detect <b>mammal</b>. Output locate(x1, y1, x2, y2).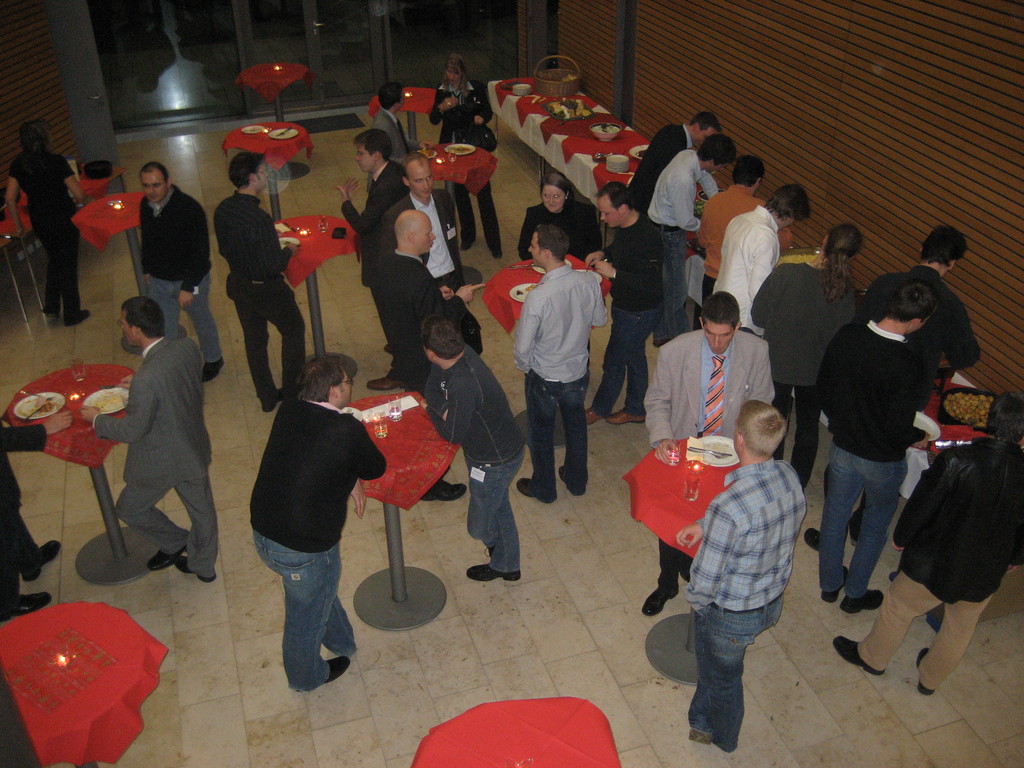
locate(392, 150, 465, 295).
